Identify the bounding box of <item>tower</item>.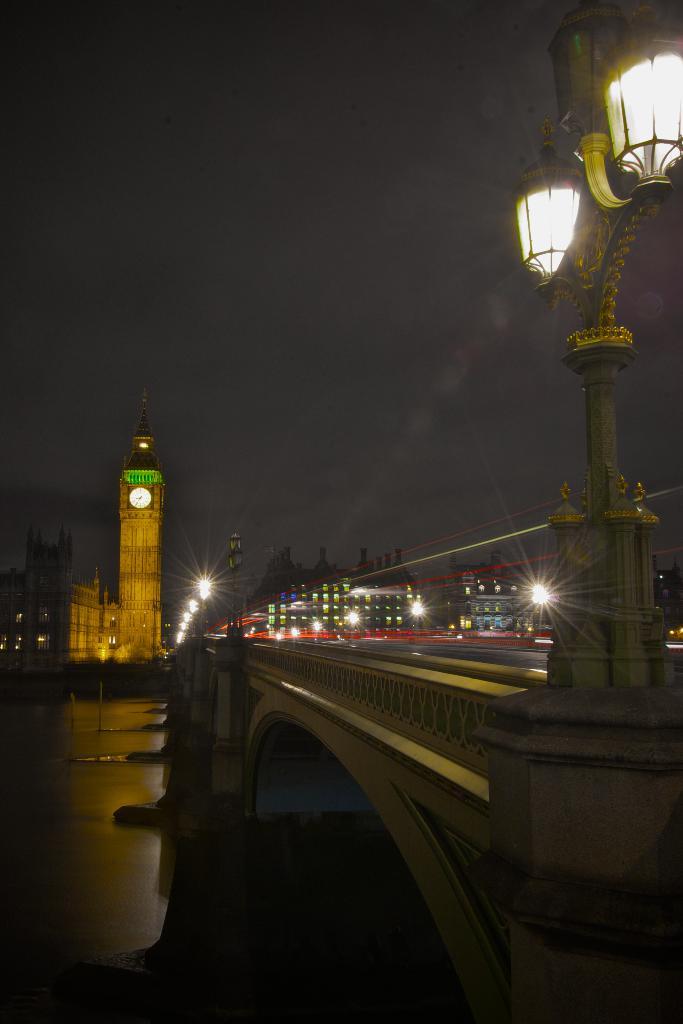
{"left": 113, "top": 381, "right": 171, "bottom": 663}.
